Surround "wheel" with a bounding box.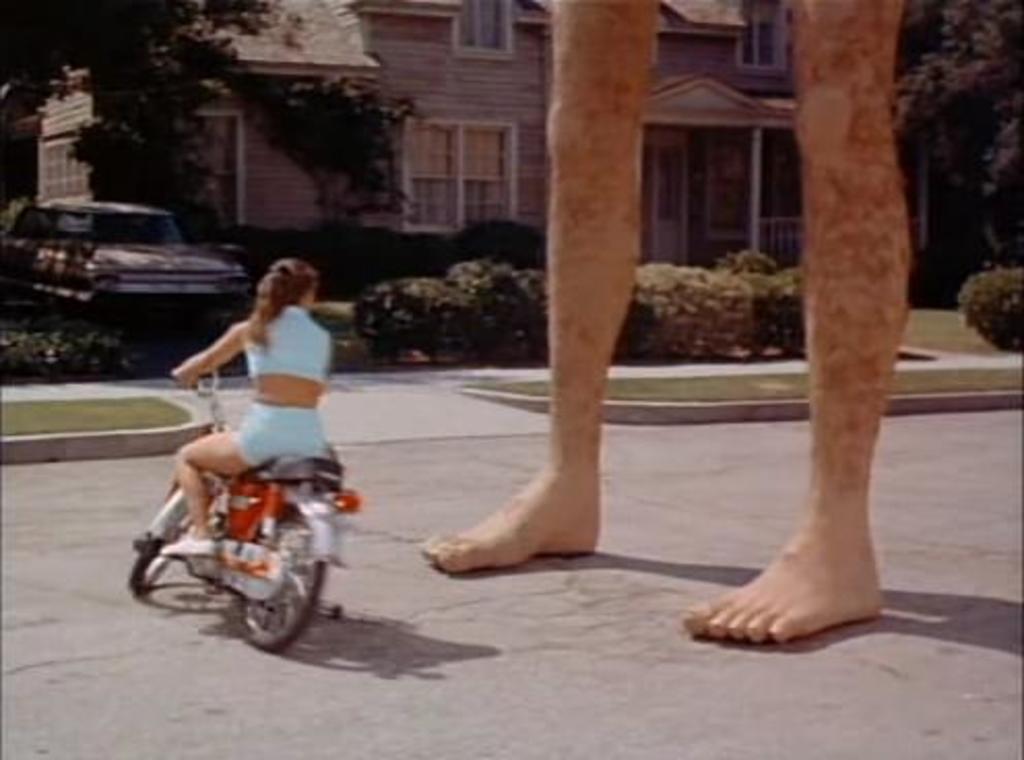
(213, 539, 310, 653).
